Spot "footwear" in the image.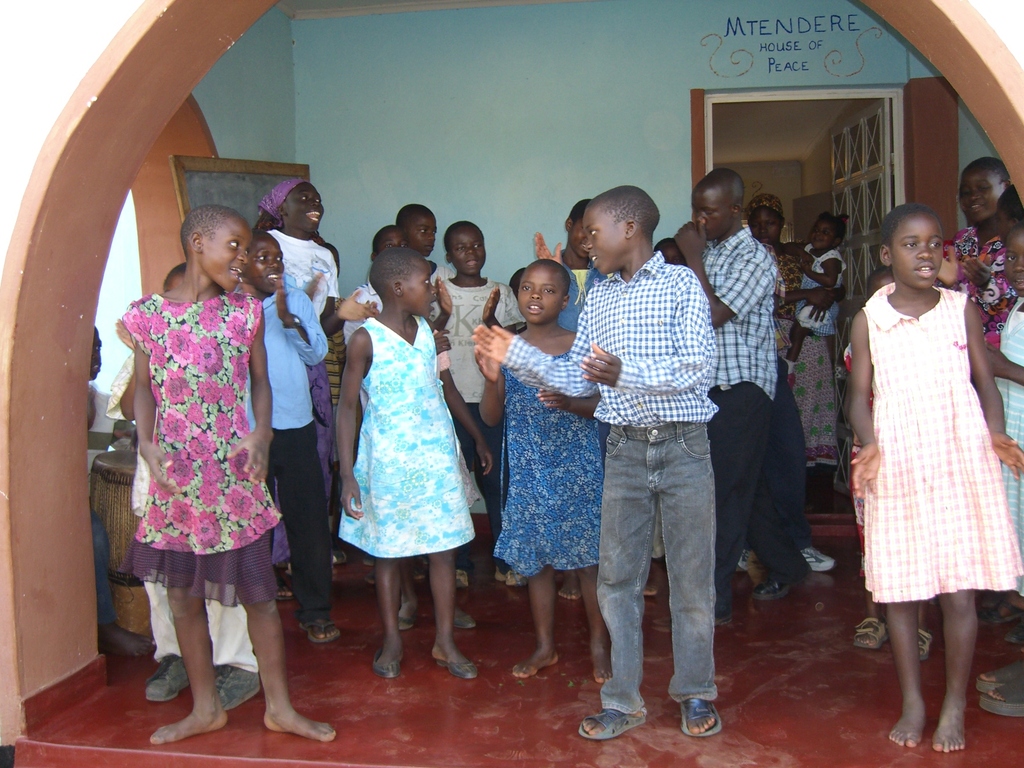
"footwear" found at bbox=(453, 613, 476, 631).
